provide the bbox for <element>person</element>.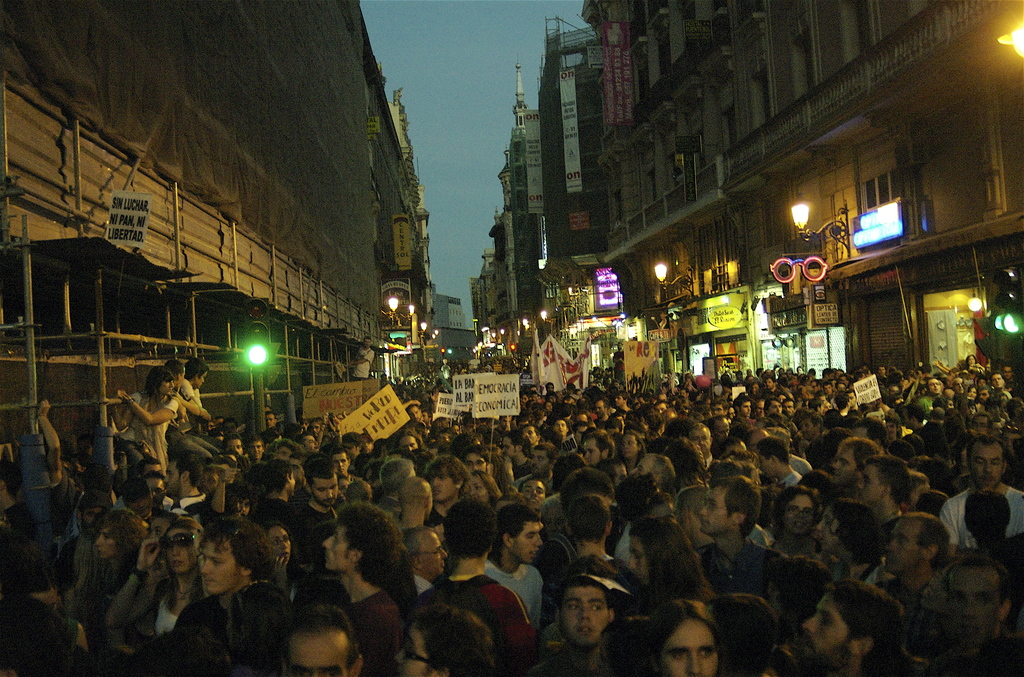
bbox=(74, 508, 161, 632).
